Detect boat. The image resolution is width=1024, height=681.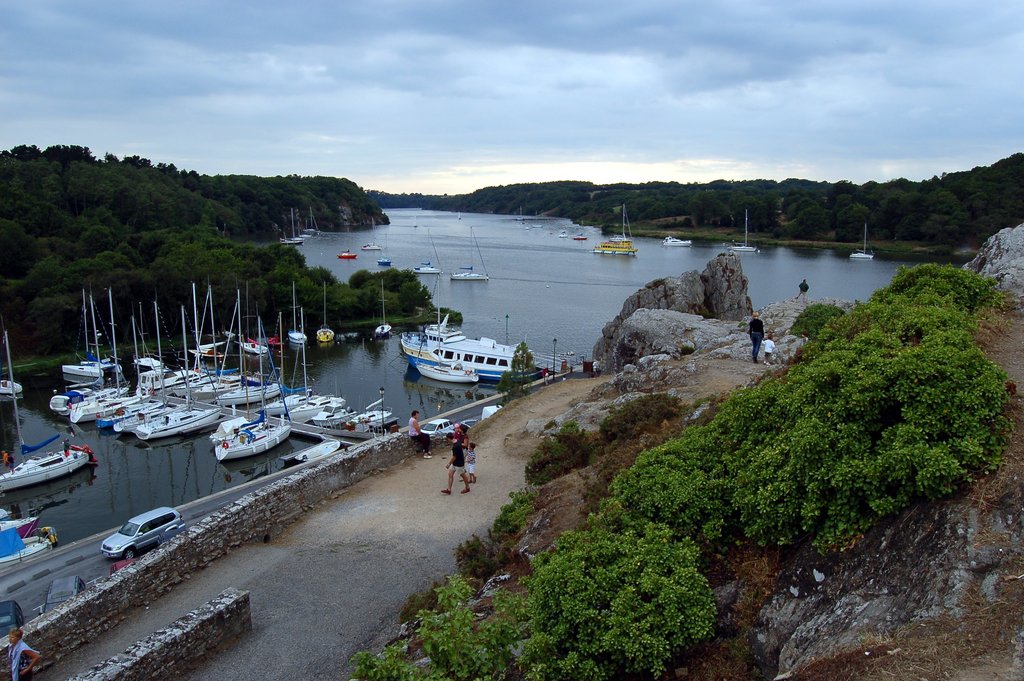
[376, 249, 391, 265].
